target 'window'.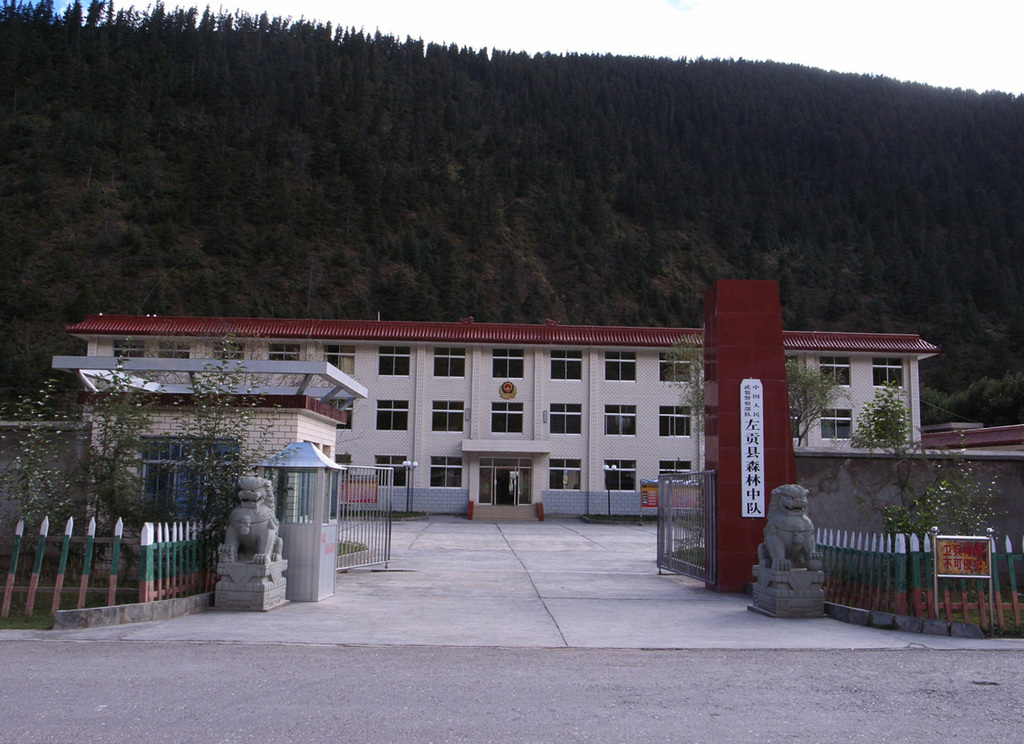
Target region: {"left": 373, "top": 398, "right": 405, "bottom": 433}.
